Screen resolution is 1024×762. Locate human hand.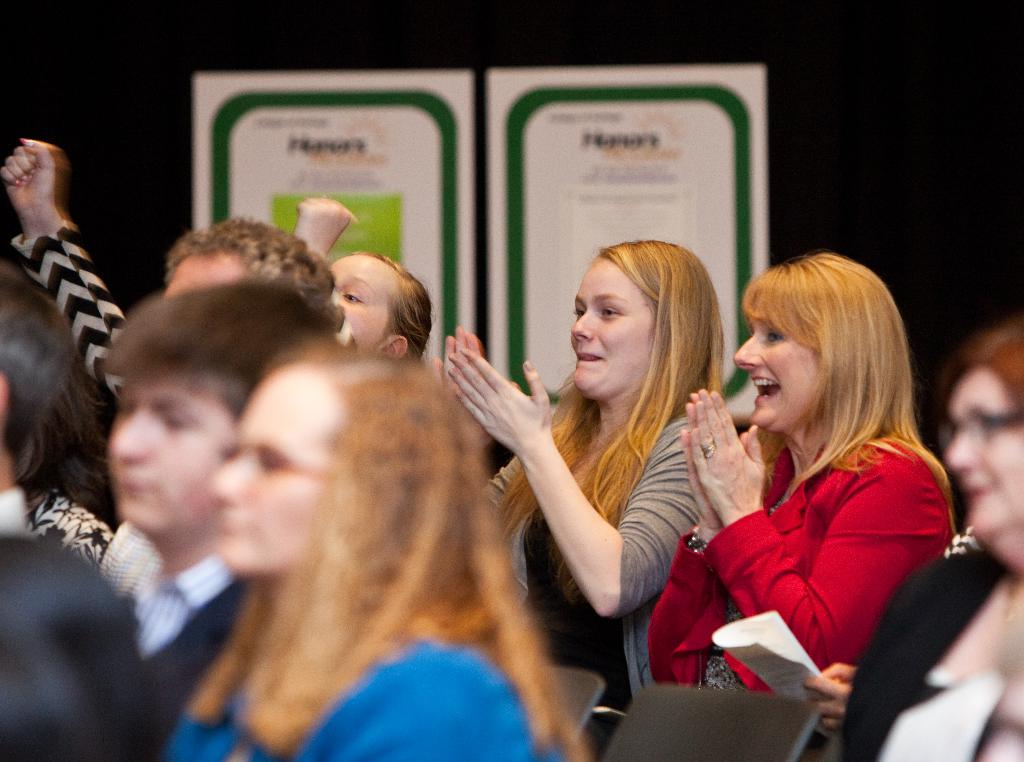
803/663/859/727.
